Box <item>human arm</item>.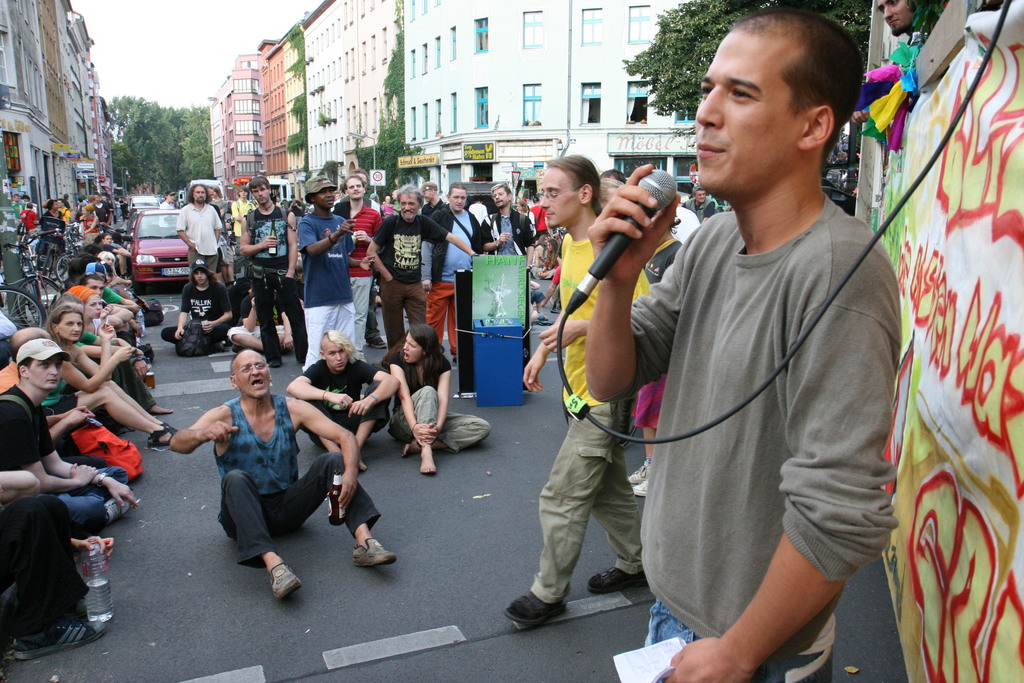
bbox=[277, 215, 302, 277].
